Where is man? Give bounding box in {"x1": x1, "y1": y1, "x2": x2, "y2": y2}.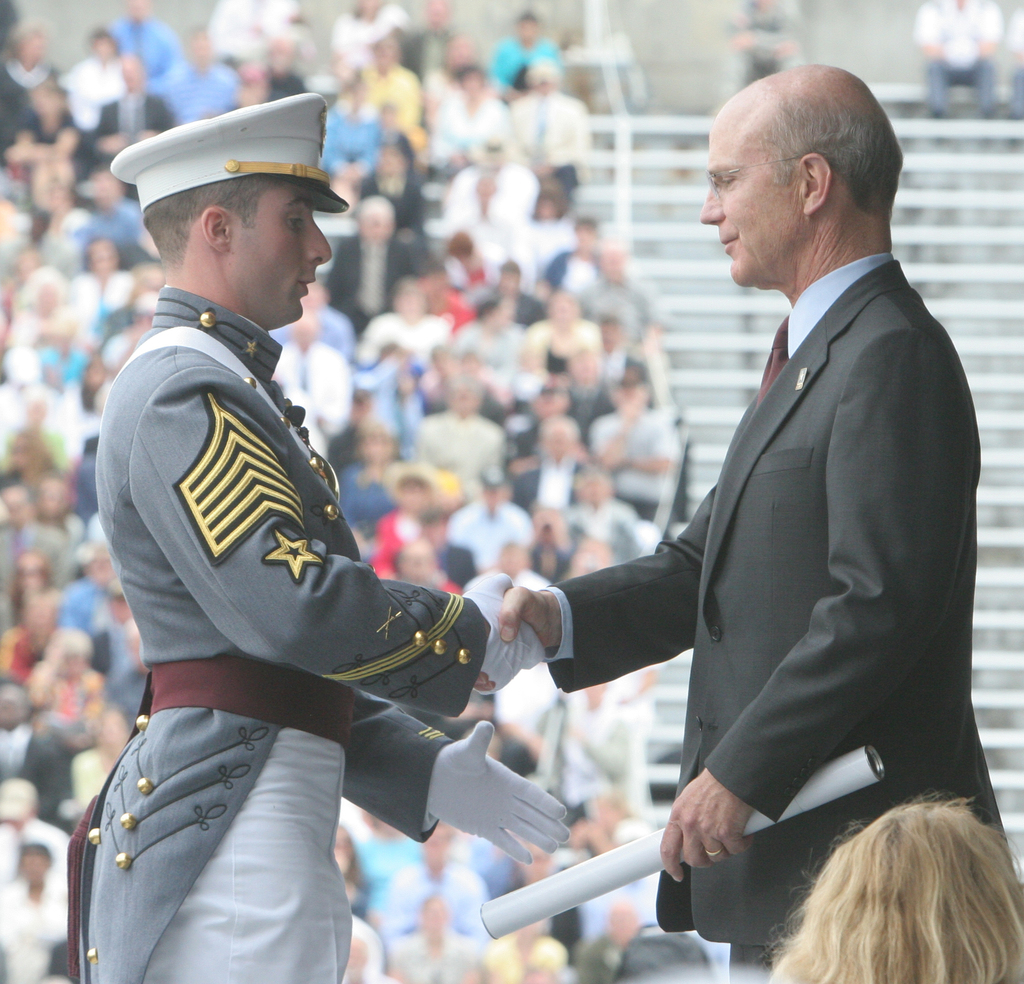
{"x1": 49, "y1": 31, "x2": 166, "y2": 128}.
